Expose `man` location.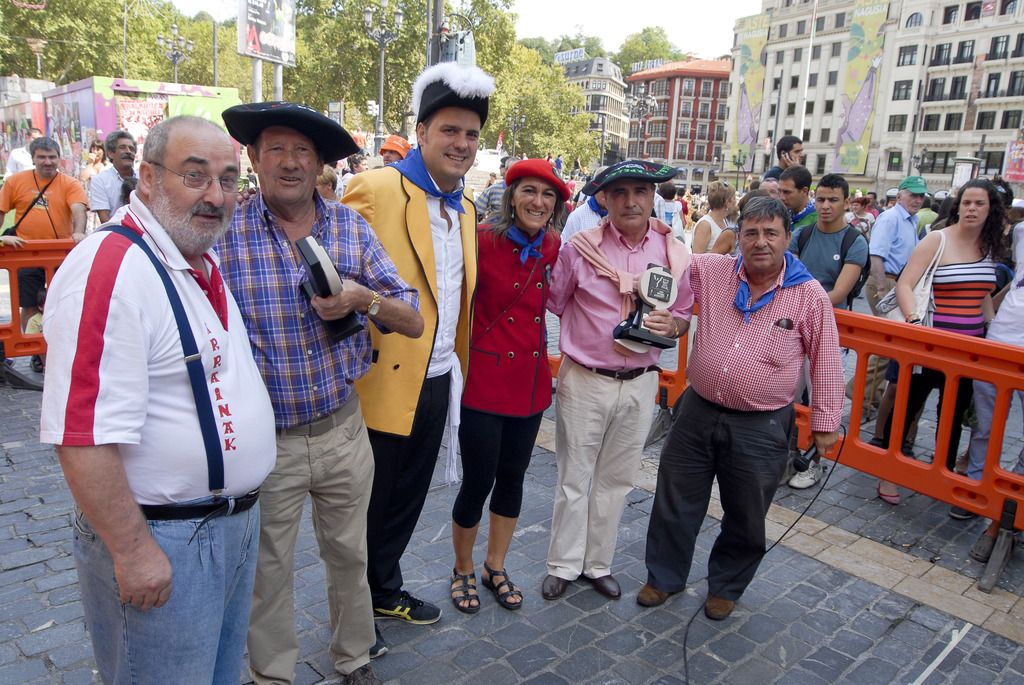
Exposed at detection(791, 169, 872, 487).
